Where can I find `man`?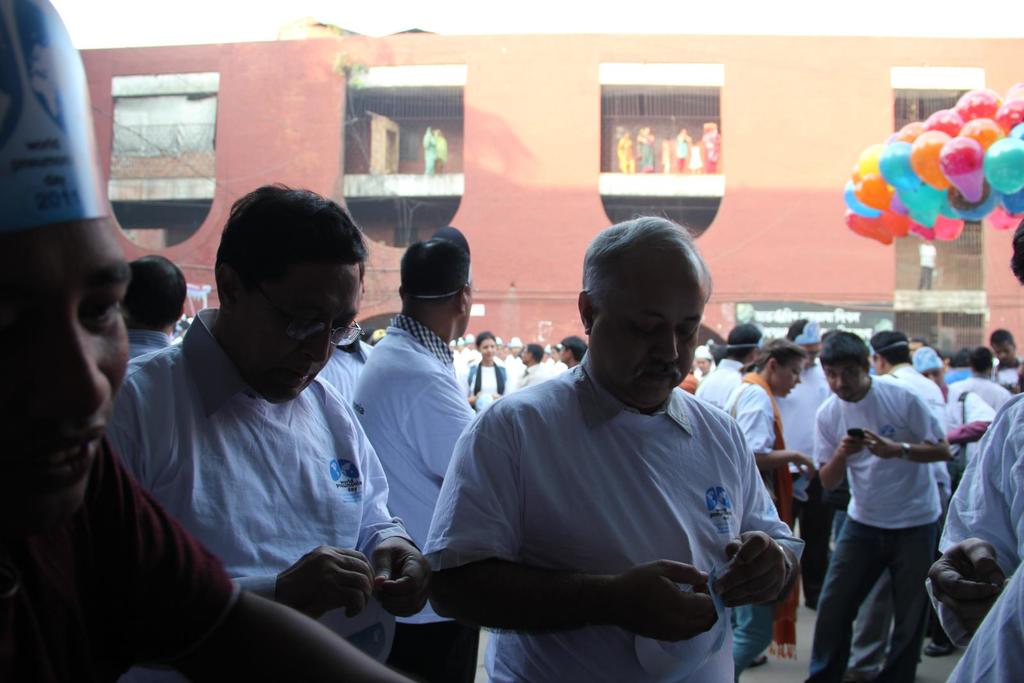
You can find it at l=951, t=346, r=1009, b=406.
